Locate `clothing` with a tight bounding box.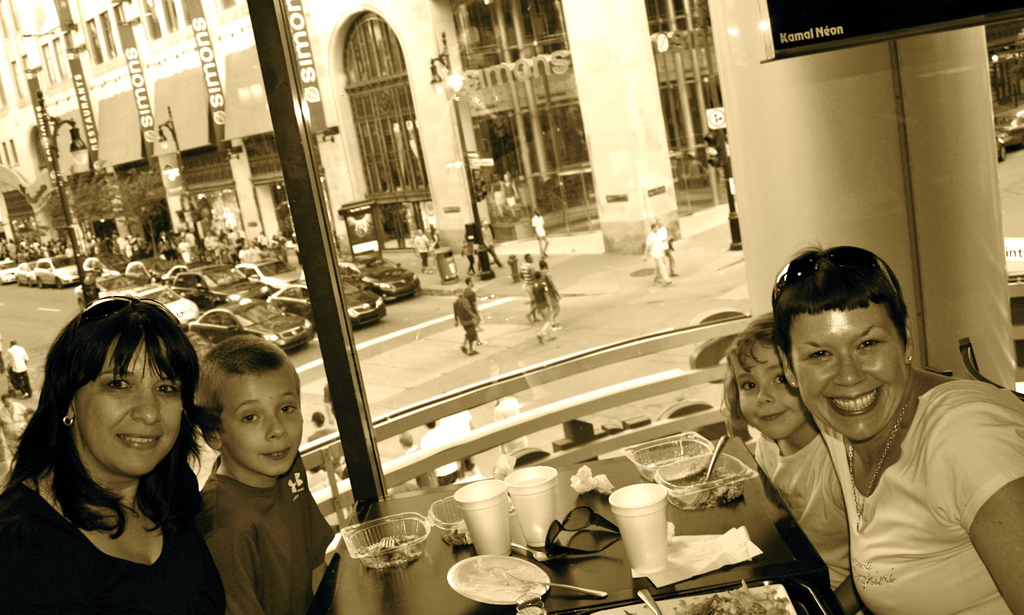
237:248:250:264.
